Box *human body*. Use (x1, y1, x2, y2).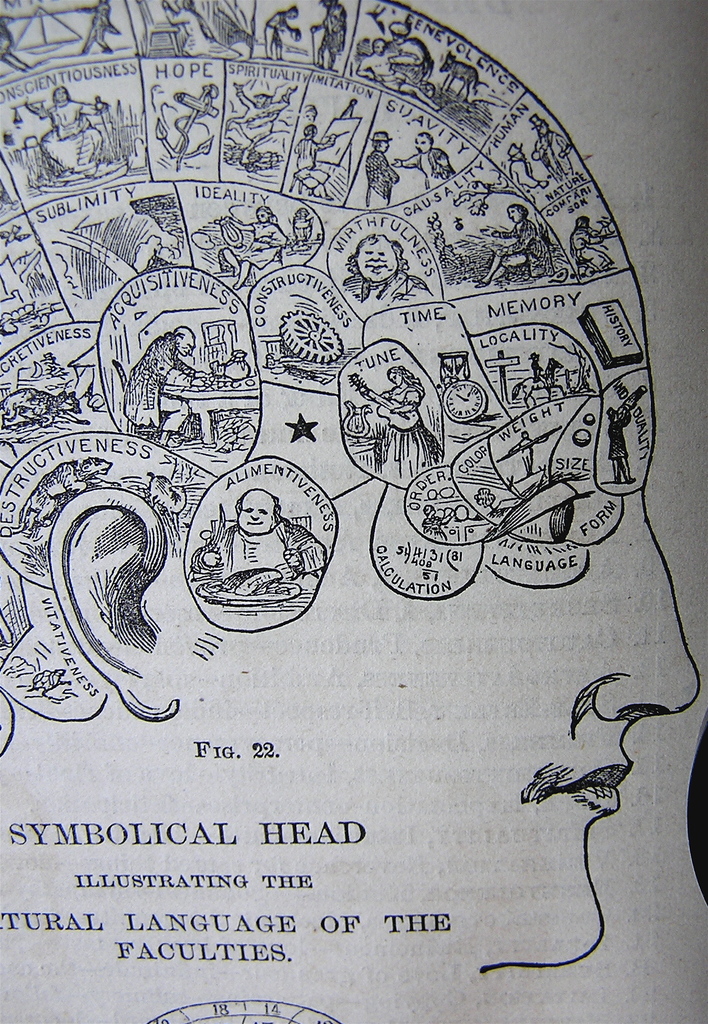
(124, 328, 208, 449).
